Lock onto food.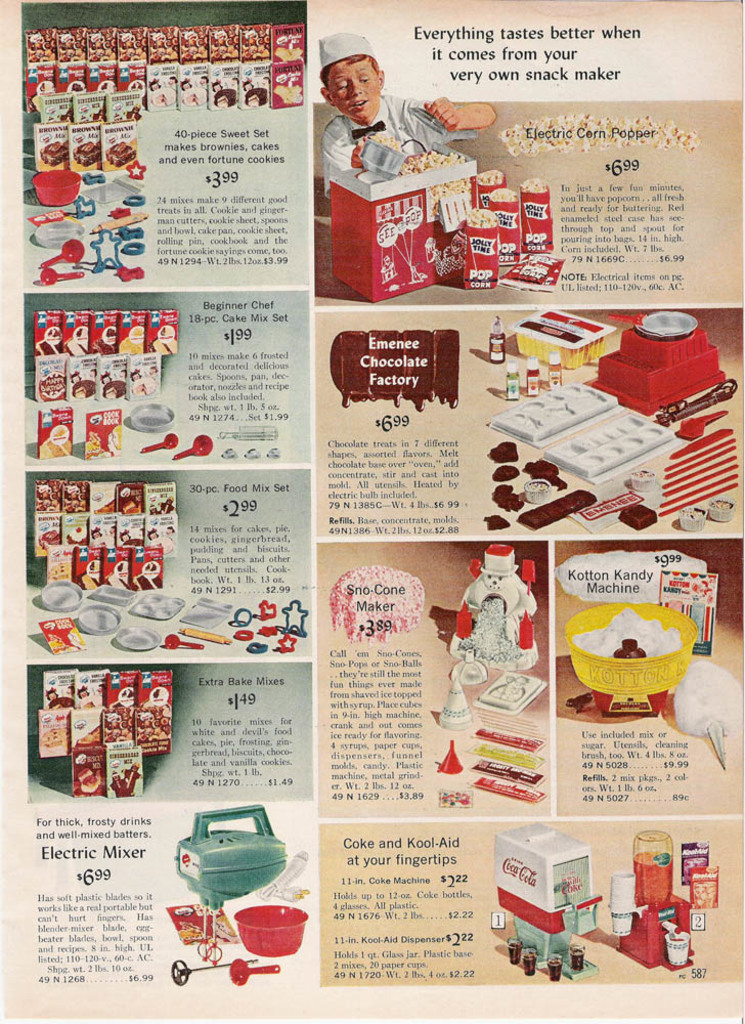
Locked: bbox=[484, 512, 509, 531].
